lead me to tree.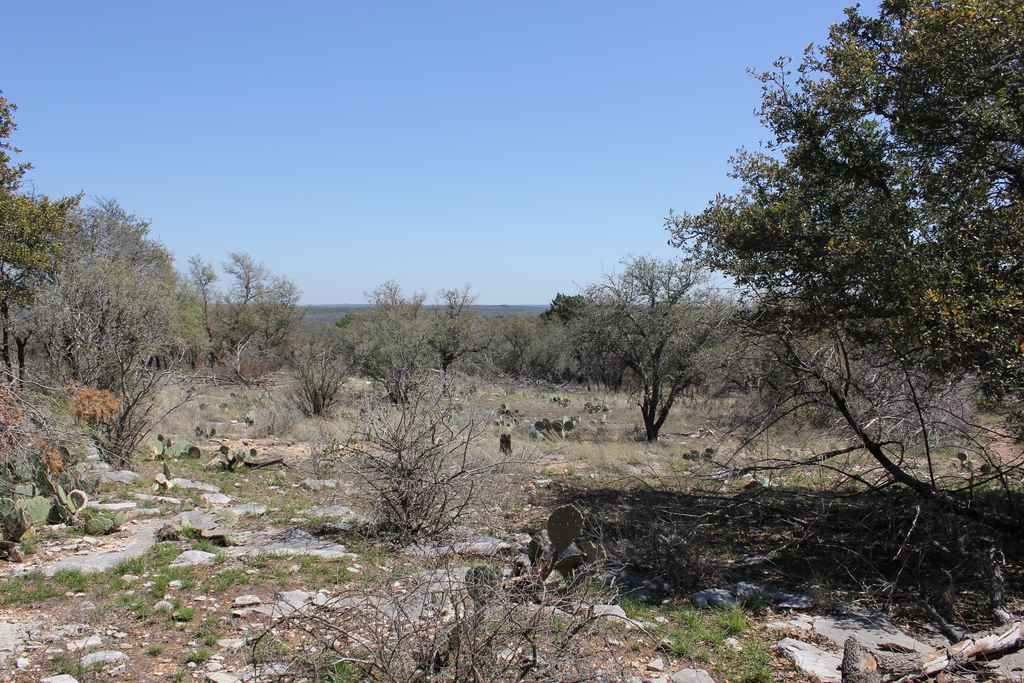
Lead to bbox=[689, 15, 1004, 545].
